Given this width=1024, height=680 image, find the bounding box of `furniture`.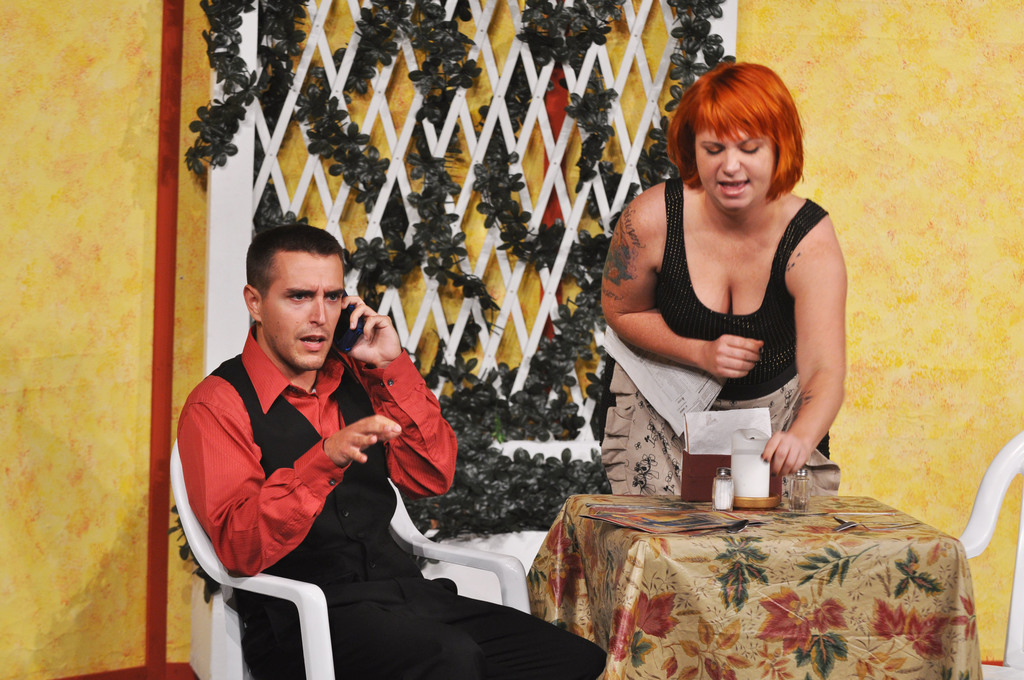
region(526, 492, 981, 679).
